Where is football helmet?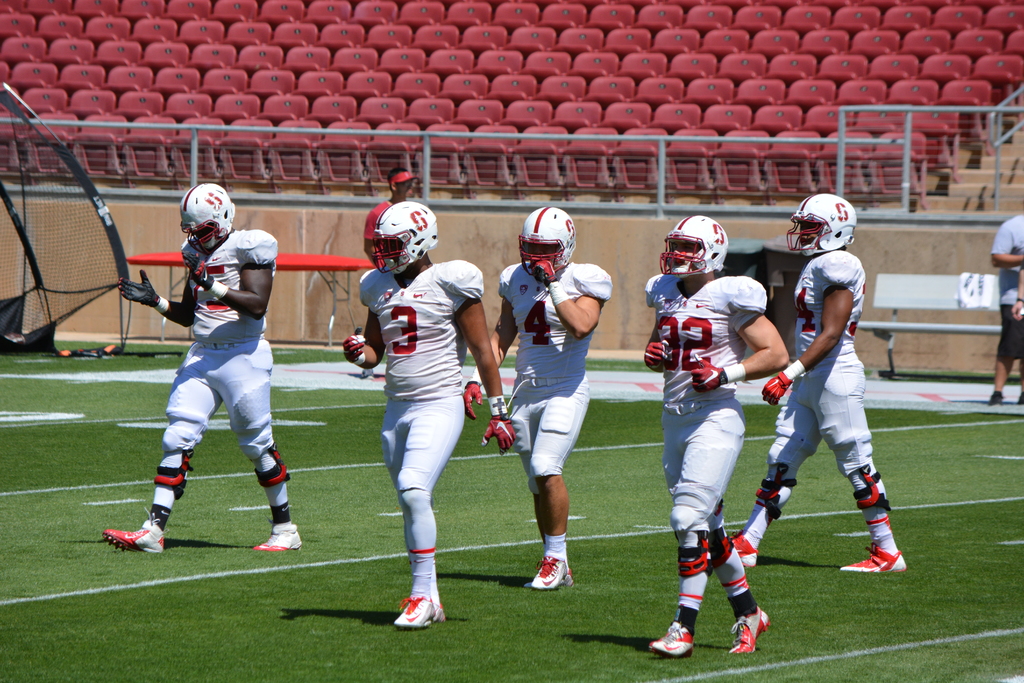
(518, 210, 595, 285).
